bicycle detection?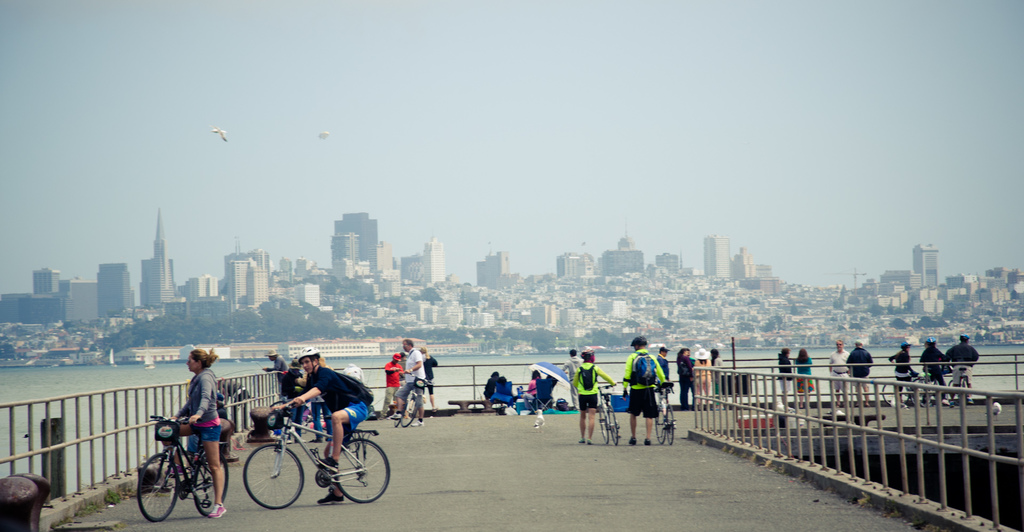
[143, 414, 240, 523]
